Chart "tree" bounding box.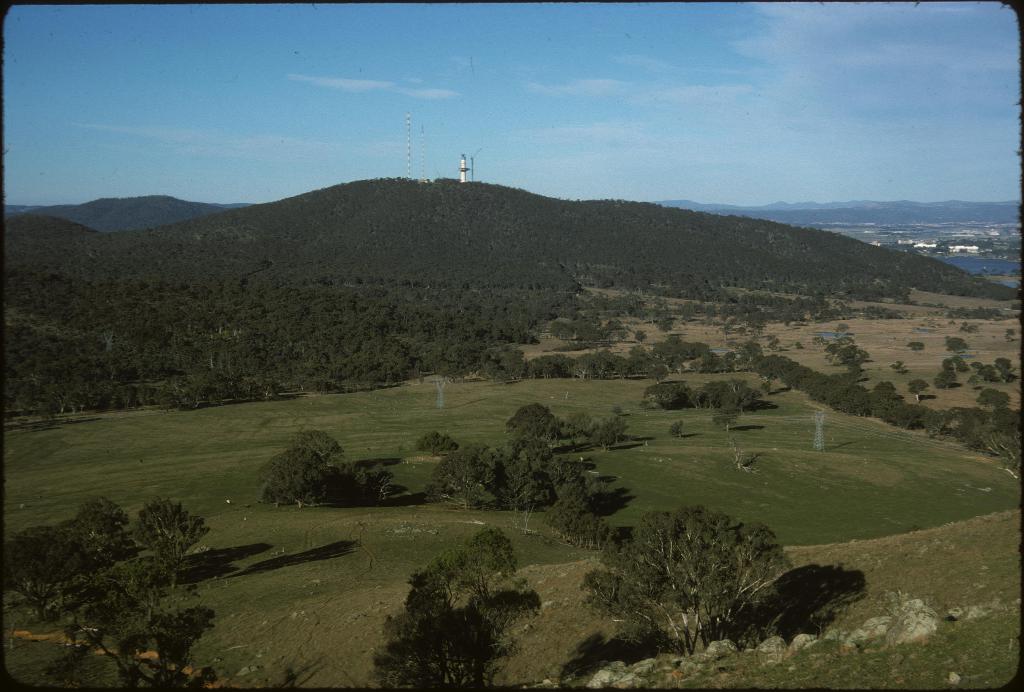
Charted: l=429, t=520, r=540, b=652.
